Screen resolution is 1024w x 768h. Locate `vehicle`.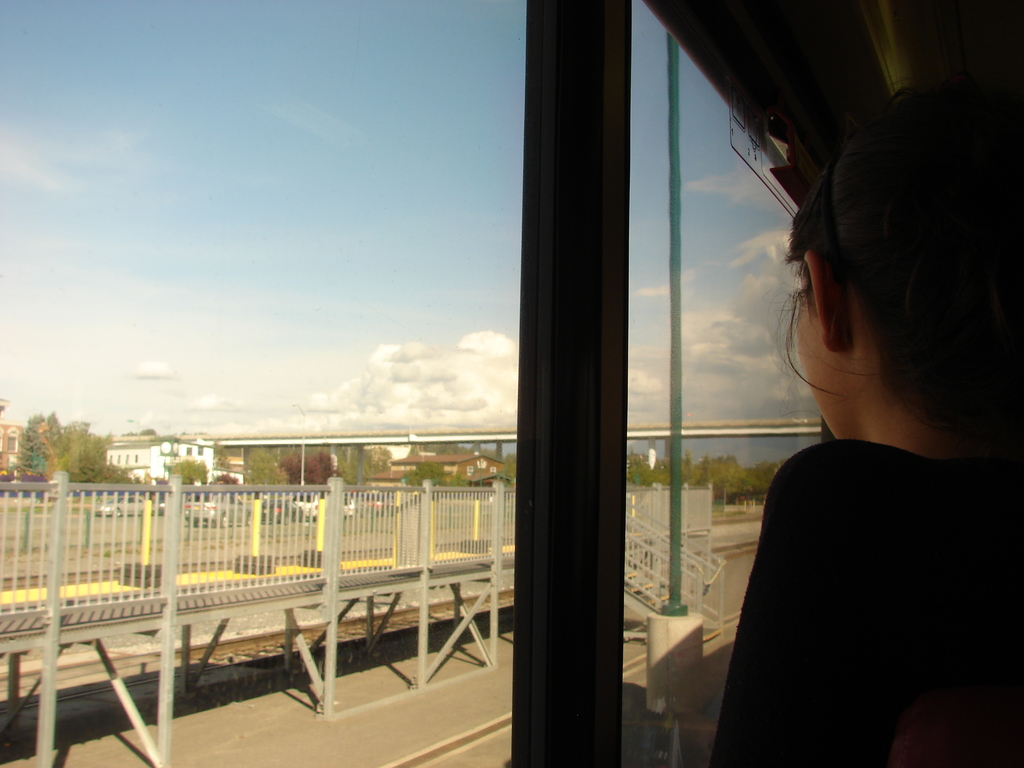
select_region(335, 495, 353, 518).
